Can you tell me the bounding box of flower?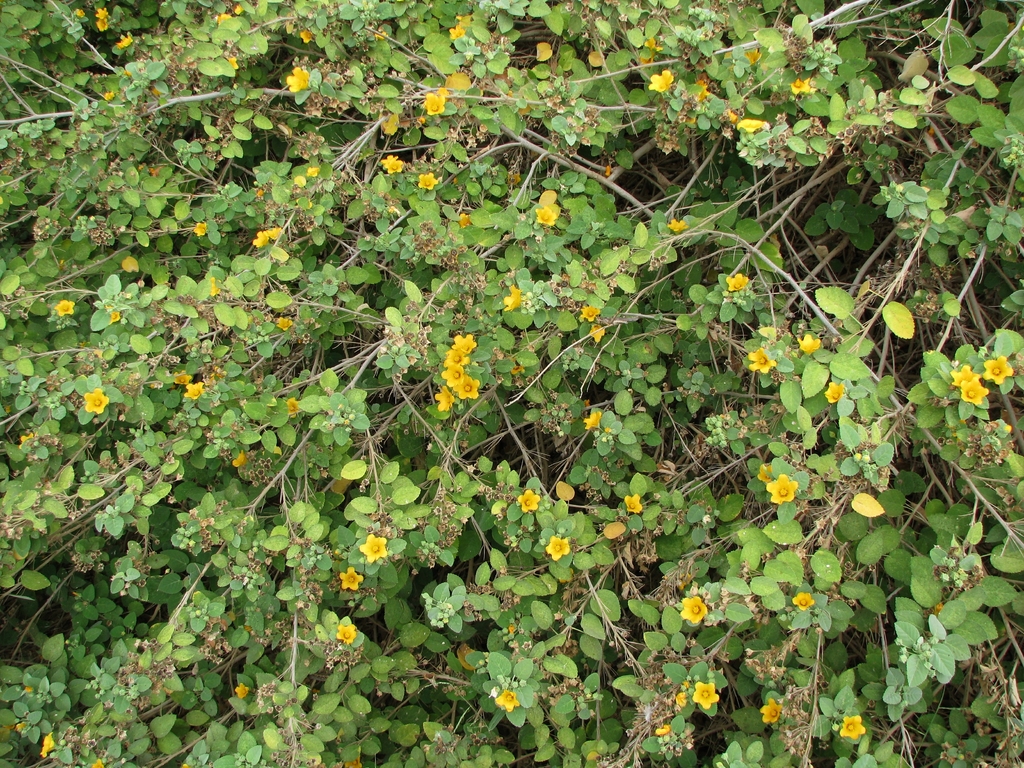
957:377:990:404.
